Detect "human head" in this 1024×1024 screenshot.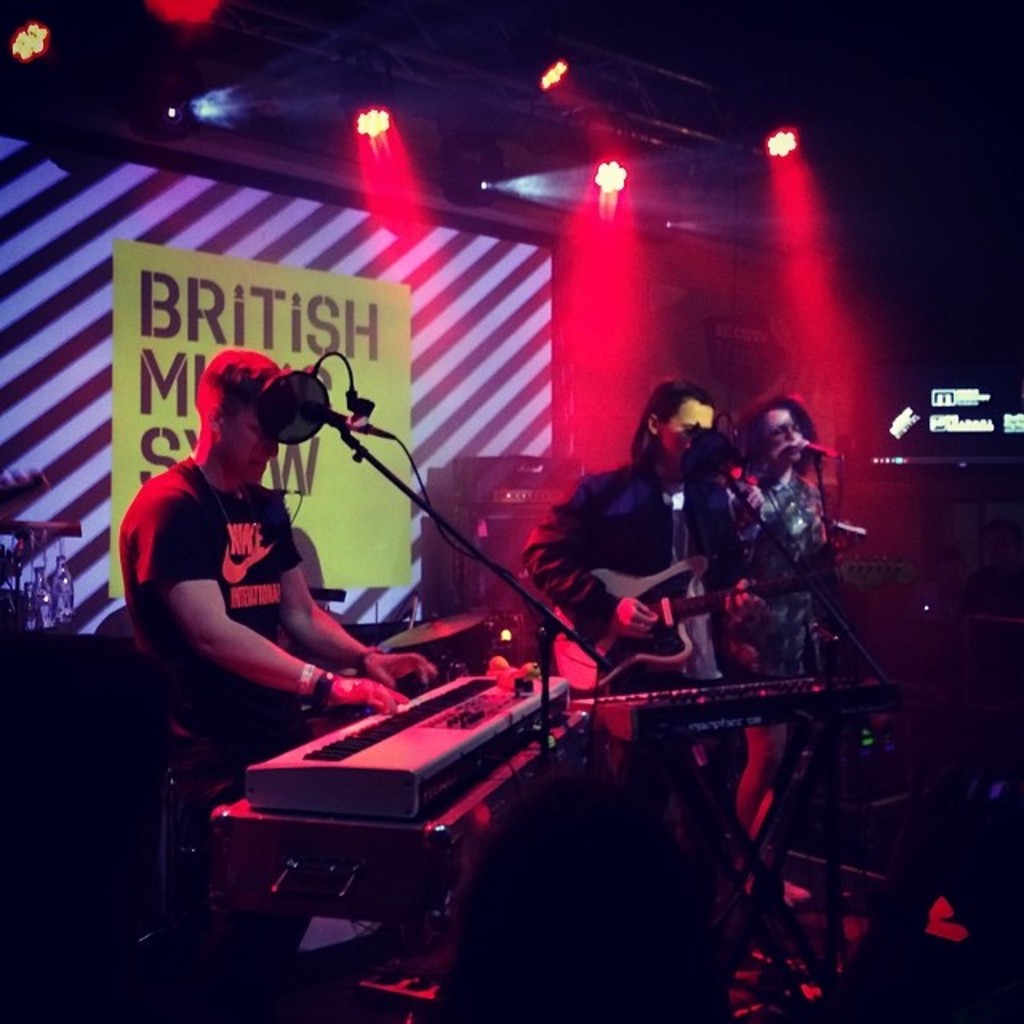
Detection: <bbox>635, 373, 718, 461</bbox>.
